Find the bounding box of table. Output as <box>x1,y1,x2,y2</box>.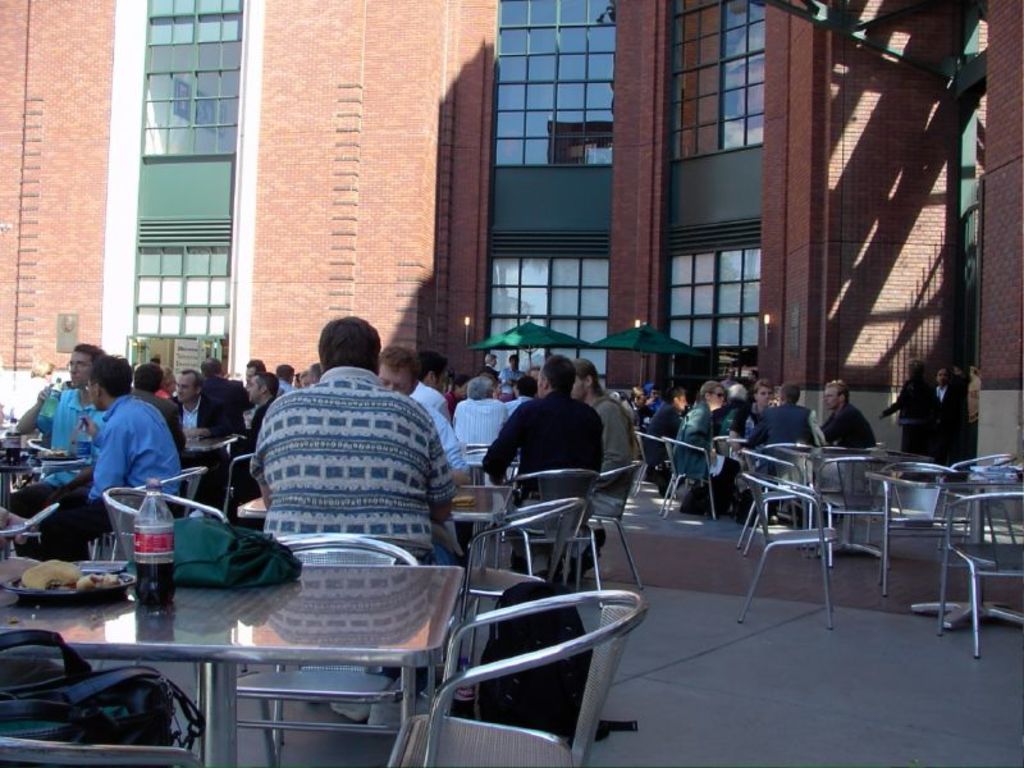
<box>6,545,483,753</box>.
